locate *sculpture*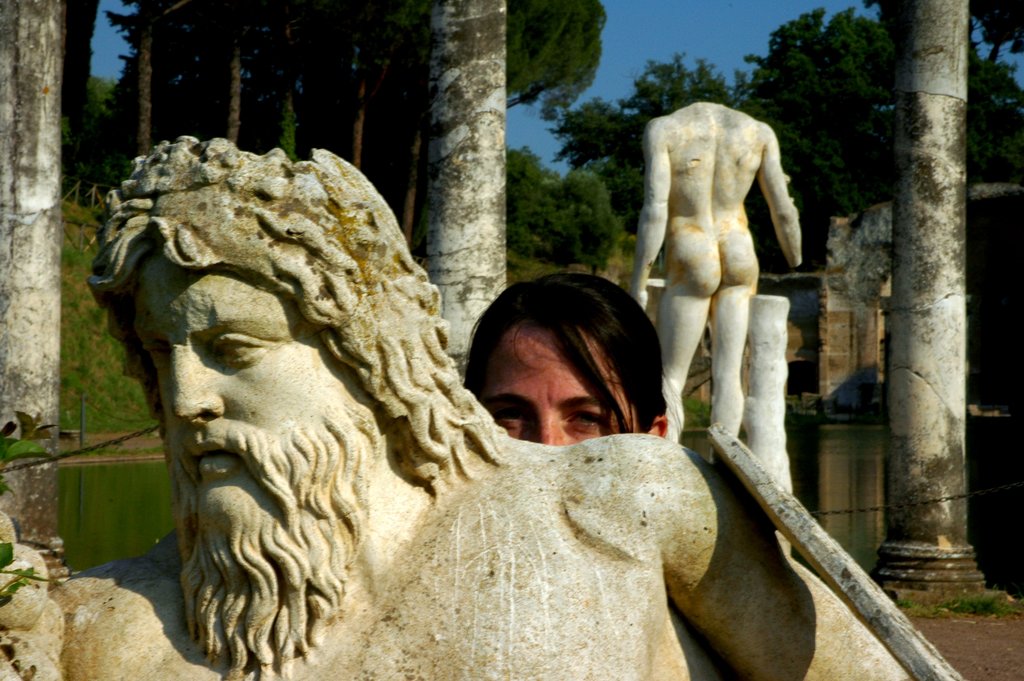
box=[626, 85, 819, 463]
